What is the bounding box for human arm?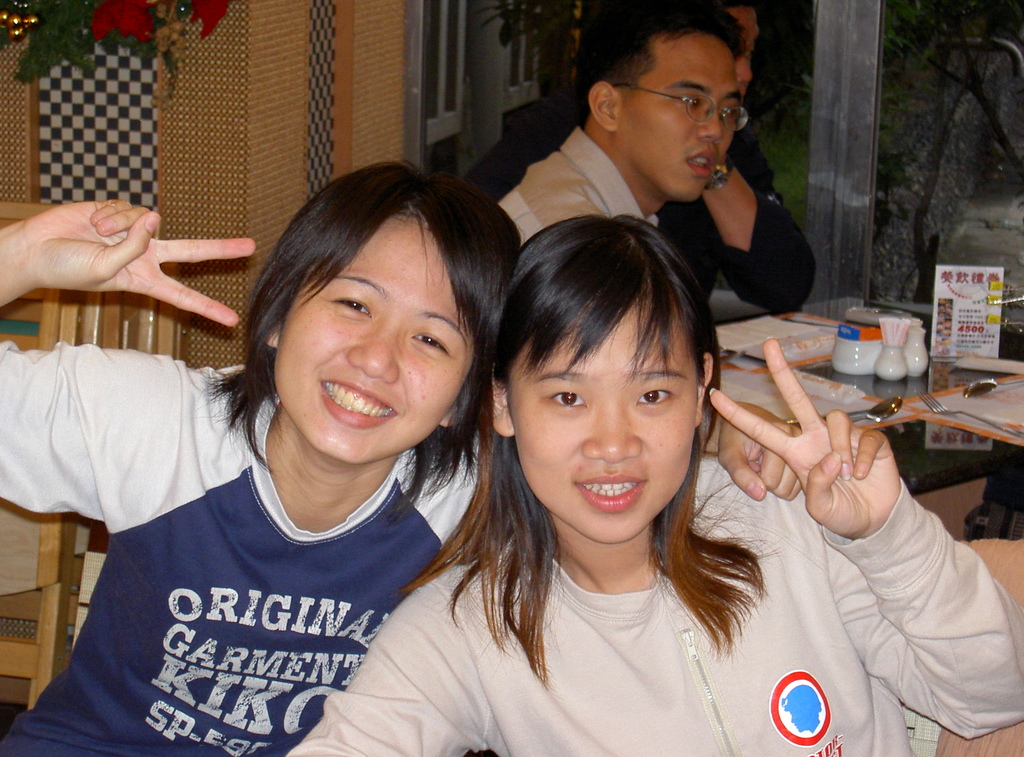
Rect(697, 125, 827, 318).
